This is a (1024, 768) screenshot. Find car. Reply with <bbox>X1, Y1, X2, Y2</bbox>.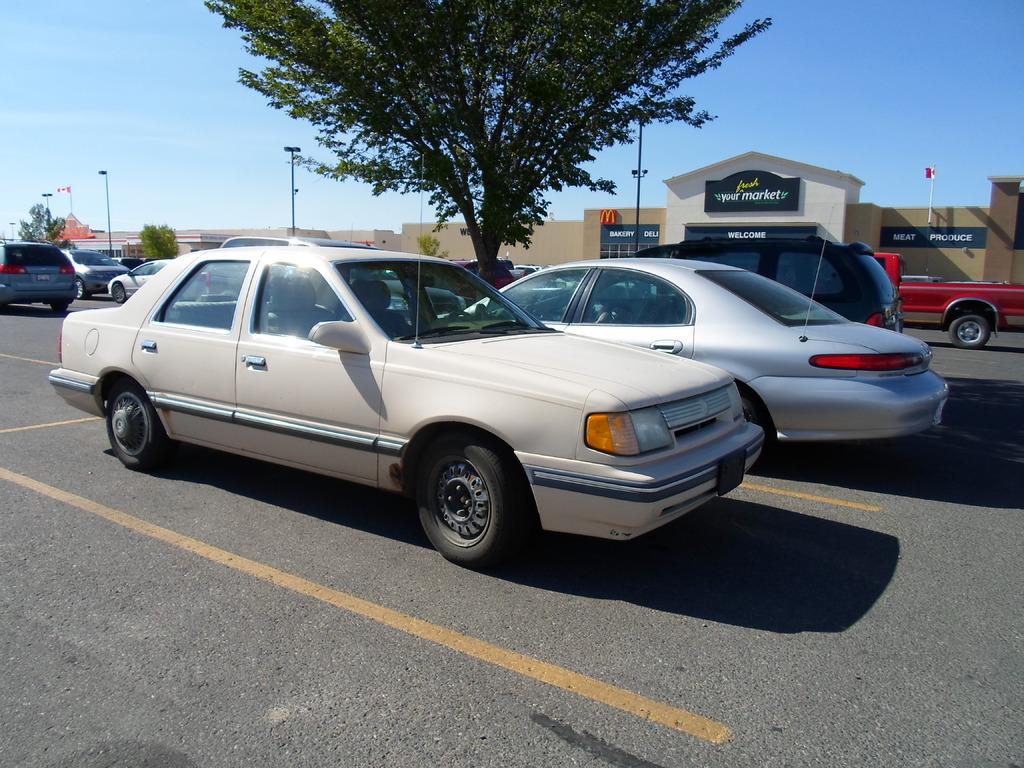
<bbox>611, 233, 905, 336</bbox>.
